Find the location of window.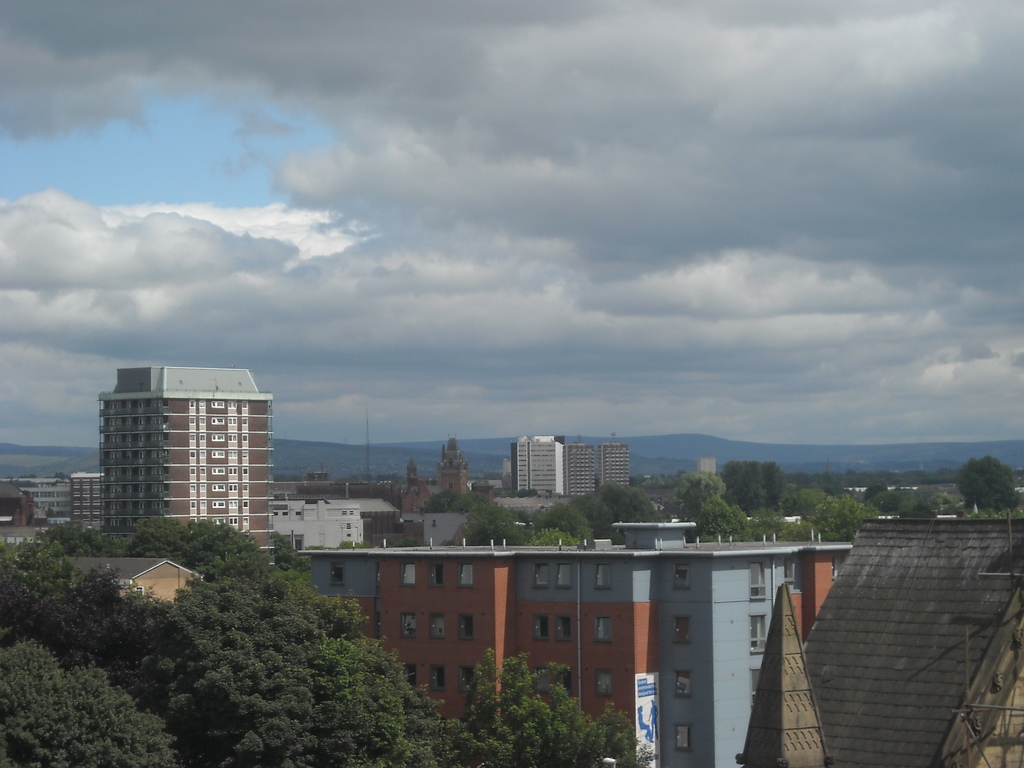
Location: bbox=(591, 615, 616, 645).
